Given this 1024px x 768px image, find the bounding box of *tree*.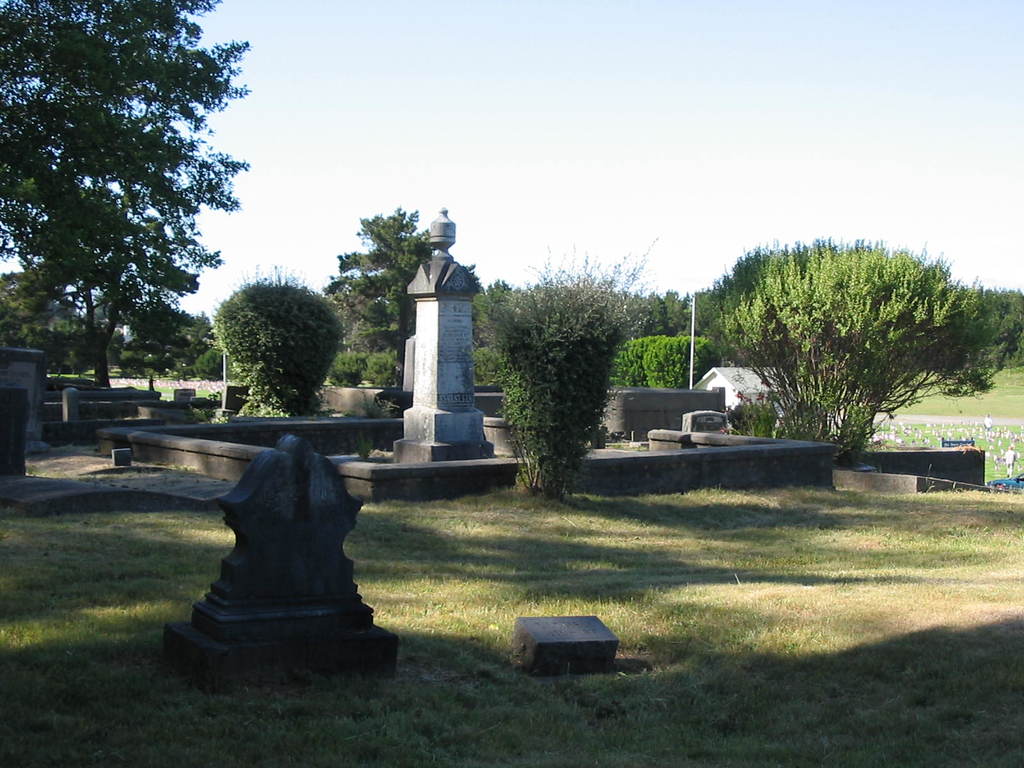
319 202 480 389.
